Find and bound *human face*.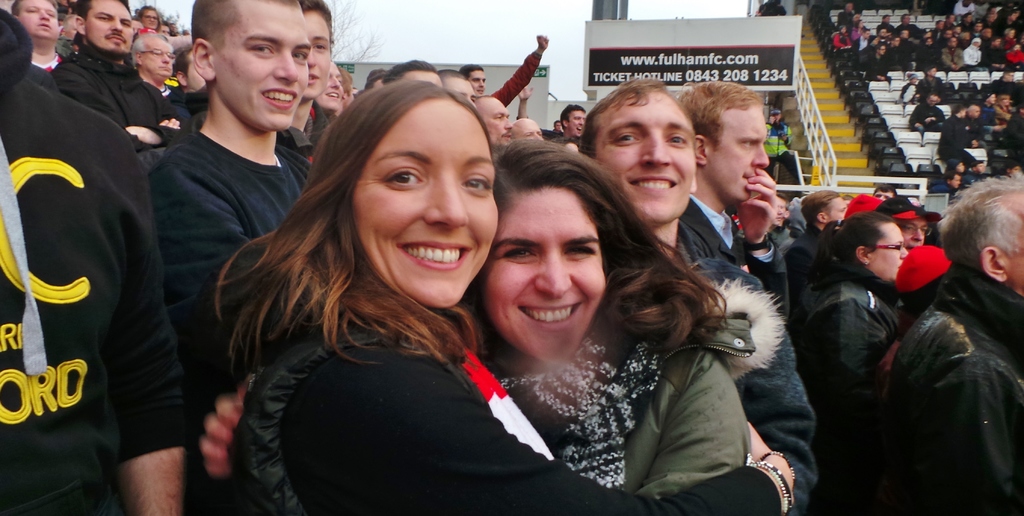
Bound: l=140, t=35, r=173, b=80.
